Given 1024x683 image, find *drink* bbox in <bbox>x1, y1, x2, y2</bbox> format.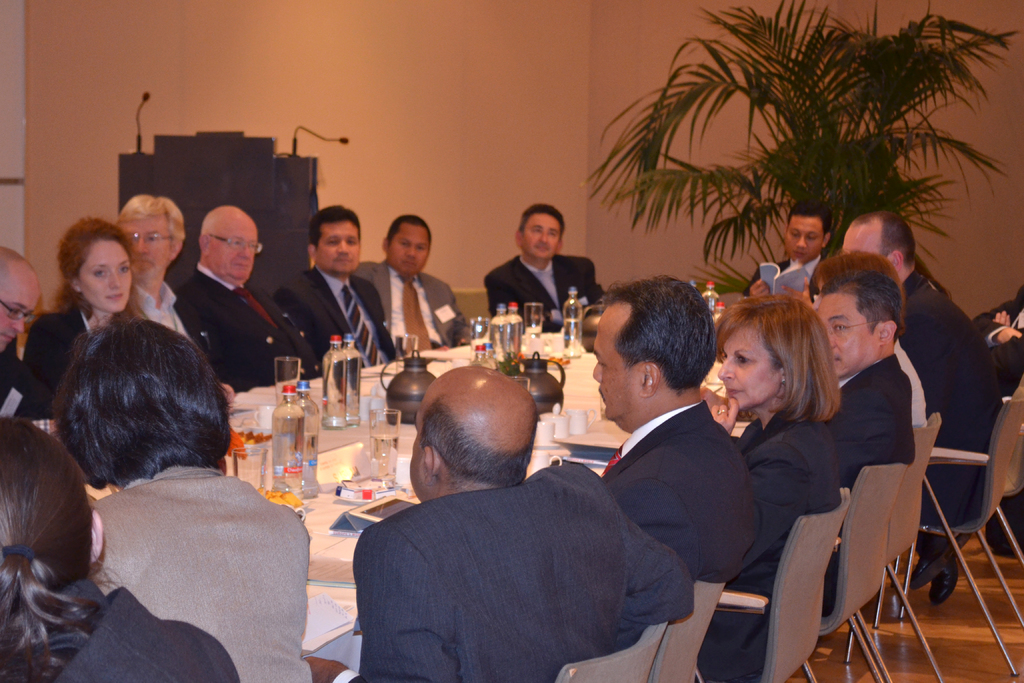
<bbox>564, 286, 584, 360</bbox>.
